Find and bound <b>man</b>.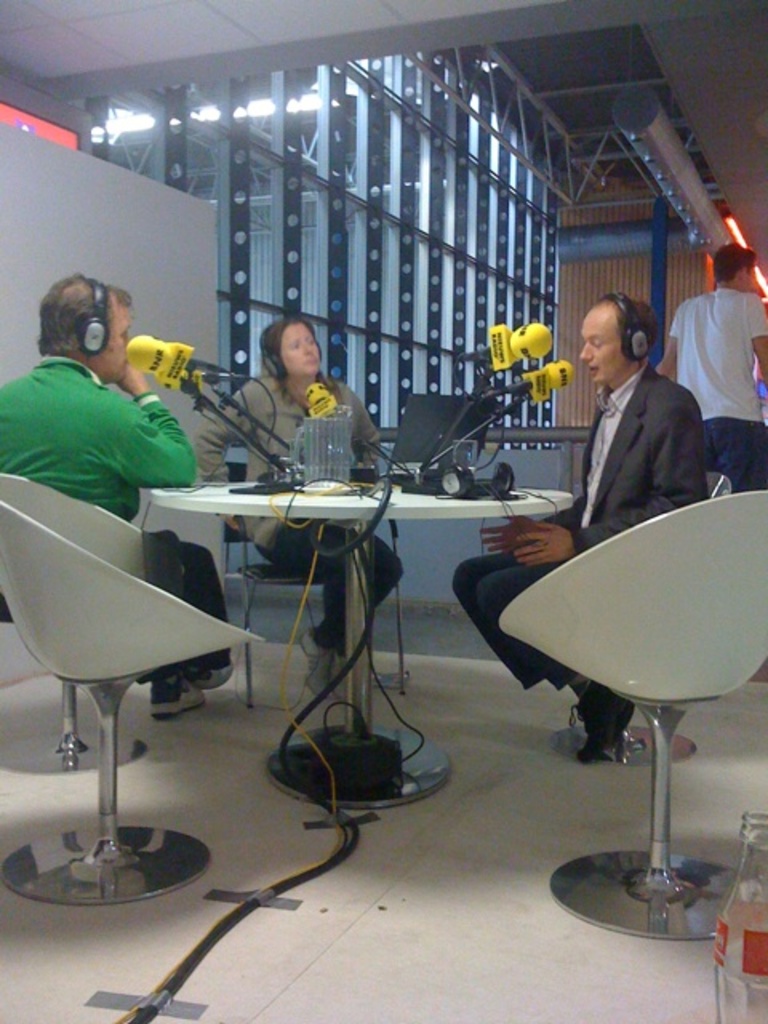
Bound: bbox=[653, 243, 766, 494].
